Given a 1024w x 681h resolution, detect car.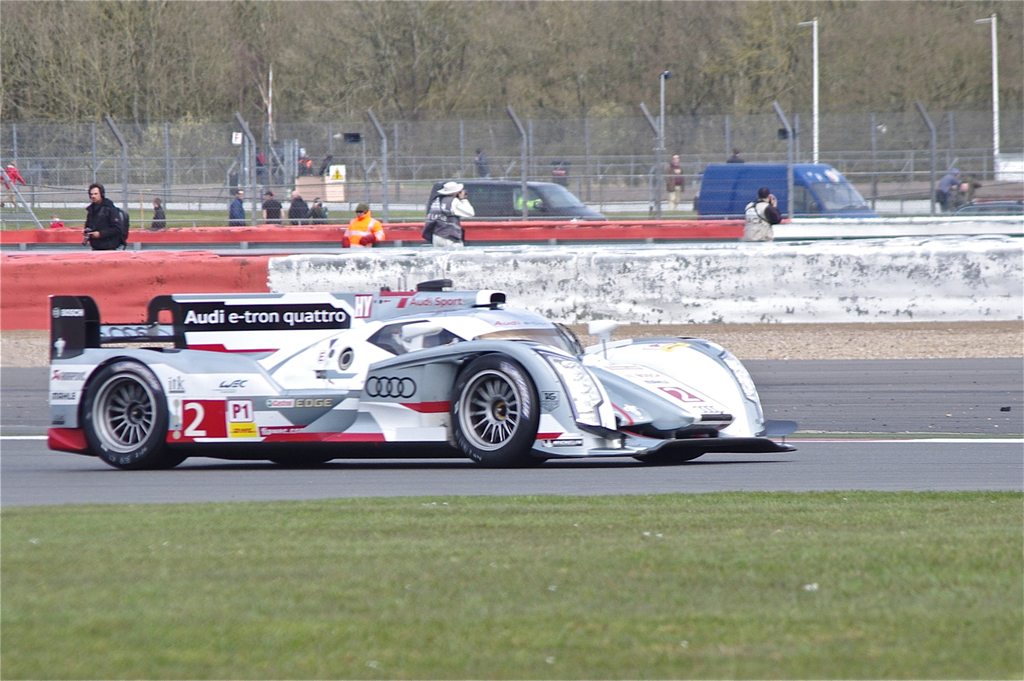
427, 177, 609, 222.
